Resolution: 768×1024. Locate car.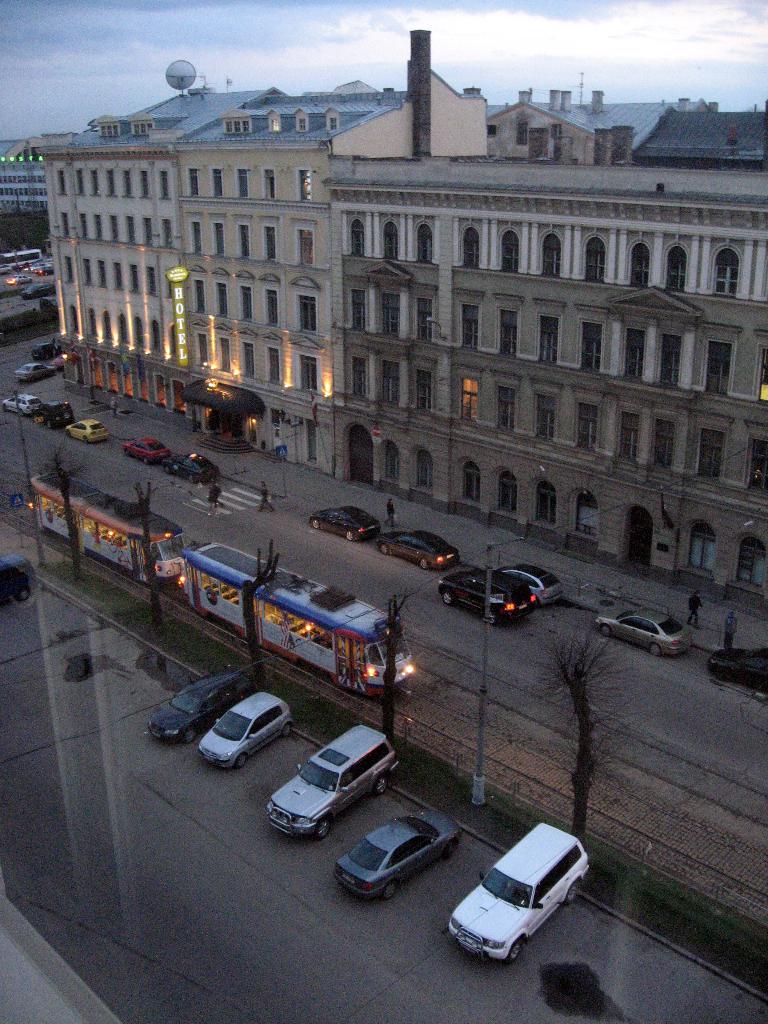
x1=198 y1=691 x2=295 y2=771.
